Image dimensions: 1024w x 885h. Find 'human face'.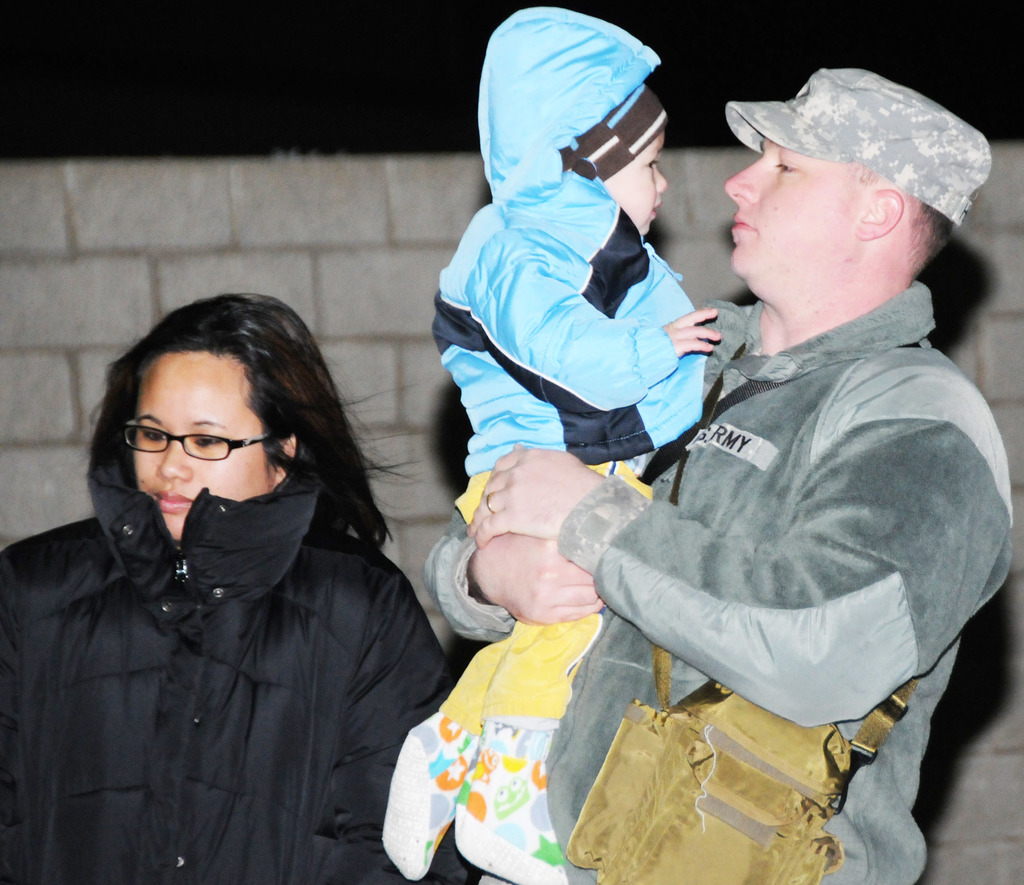
[left=735, top=133, right=845, bottom=288].
